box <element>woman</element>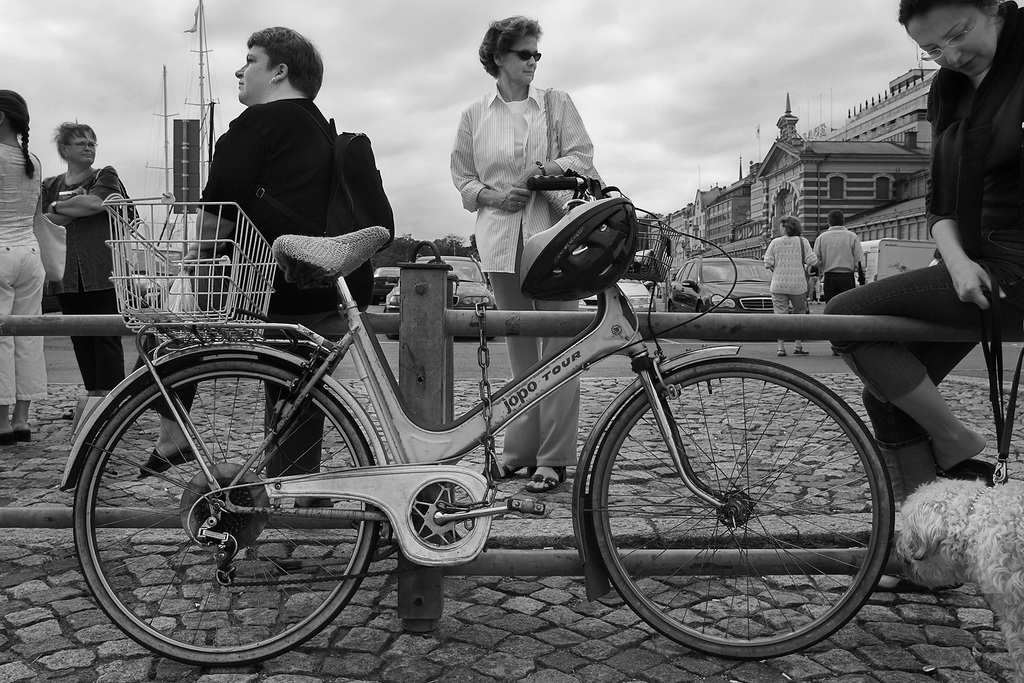
(left=765, top=214, right=816, bottom=357)
